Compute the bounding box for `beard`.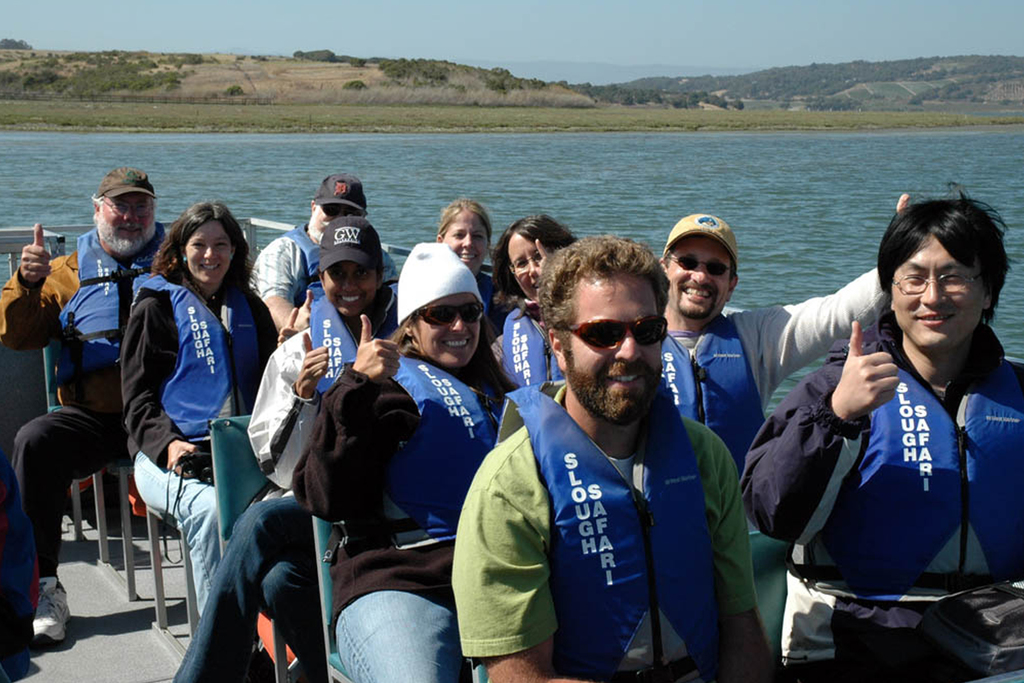
rect(557, 345, 660, 427).
